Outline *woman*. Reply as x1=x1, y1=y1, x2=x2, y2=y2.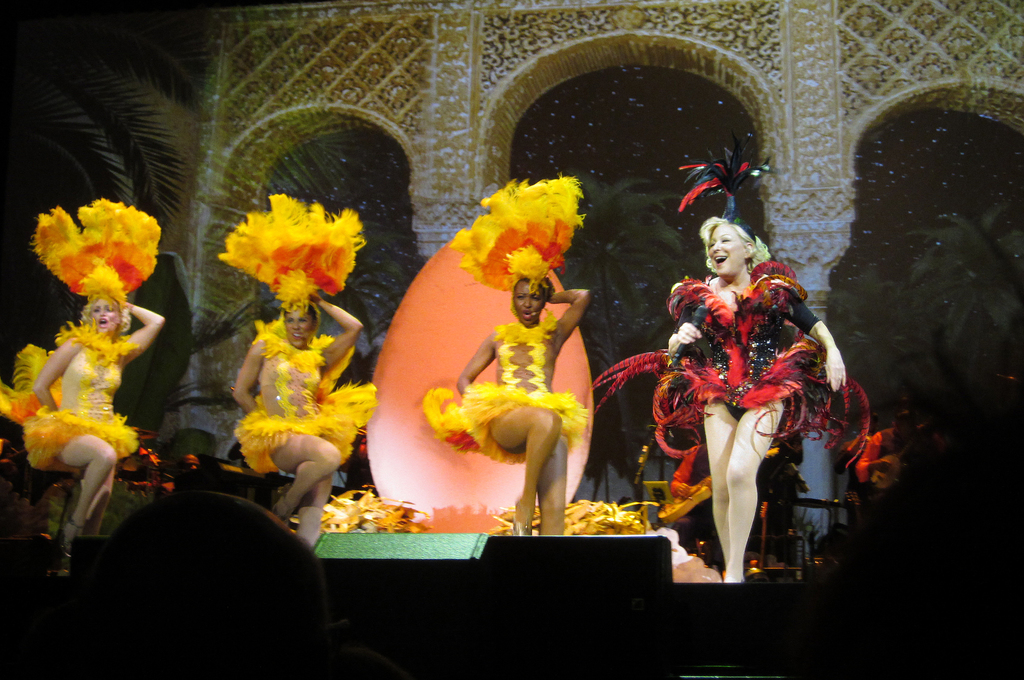
x1=412, y1=172, x2=594, y2=535.
